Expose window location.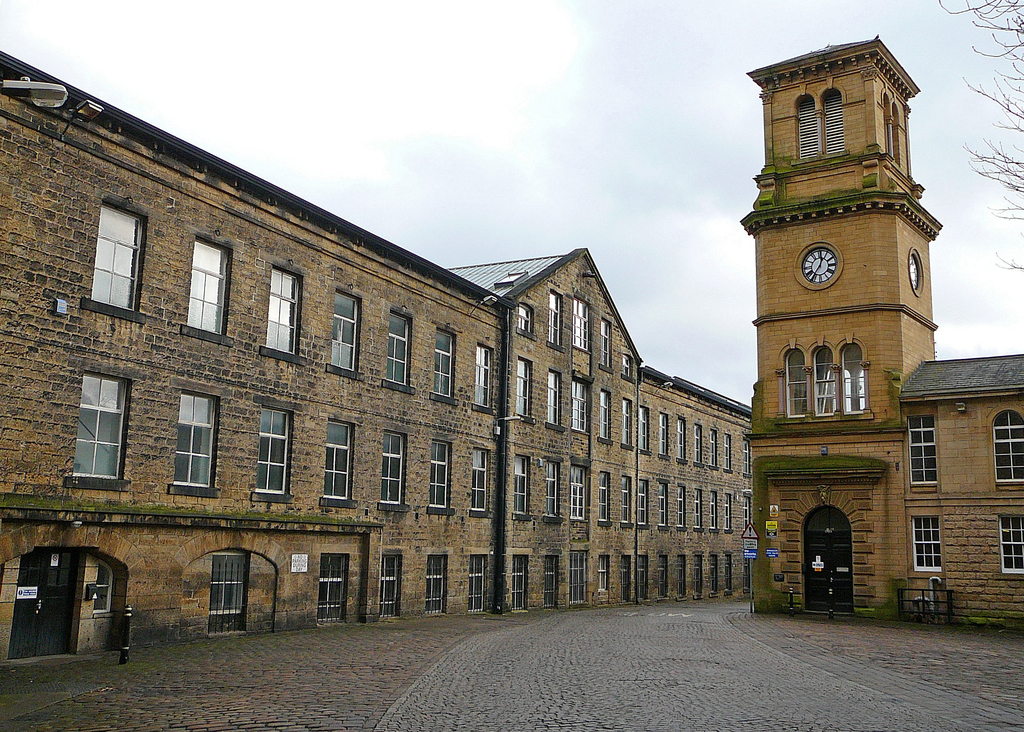
Exposed at region(600, 384, 613, 451).
